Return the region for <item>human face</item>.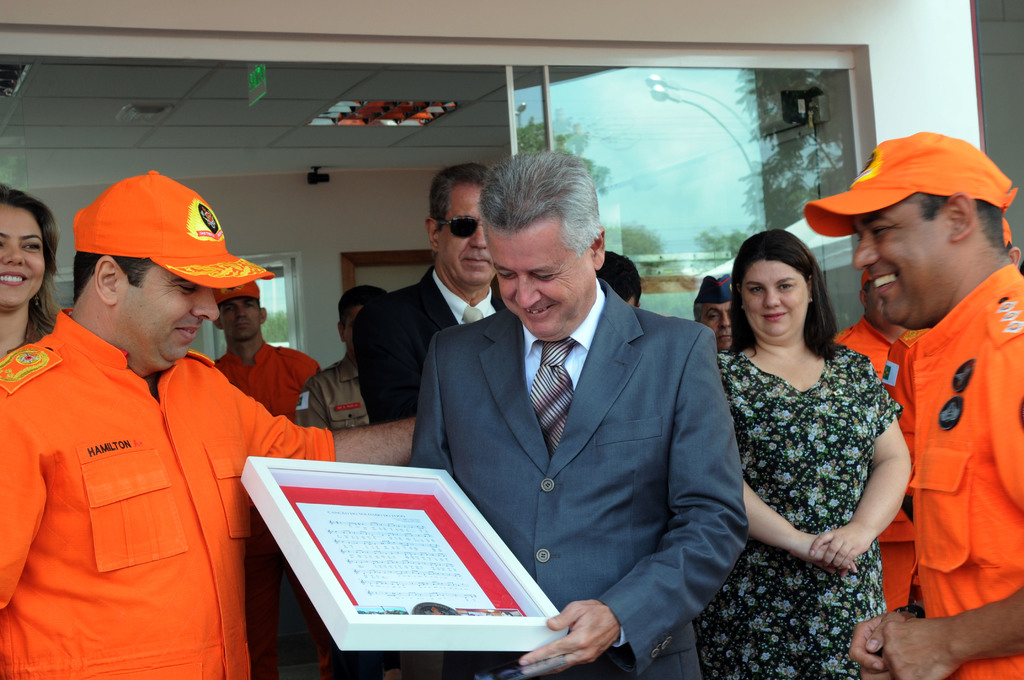
740 263 810 340.
